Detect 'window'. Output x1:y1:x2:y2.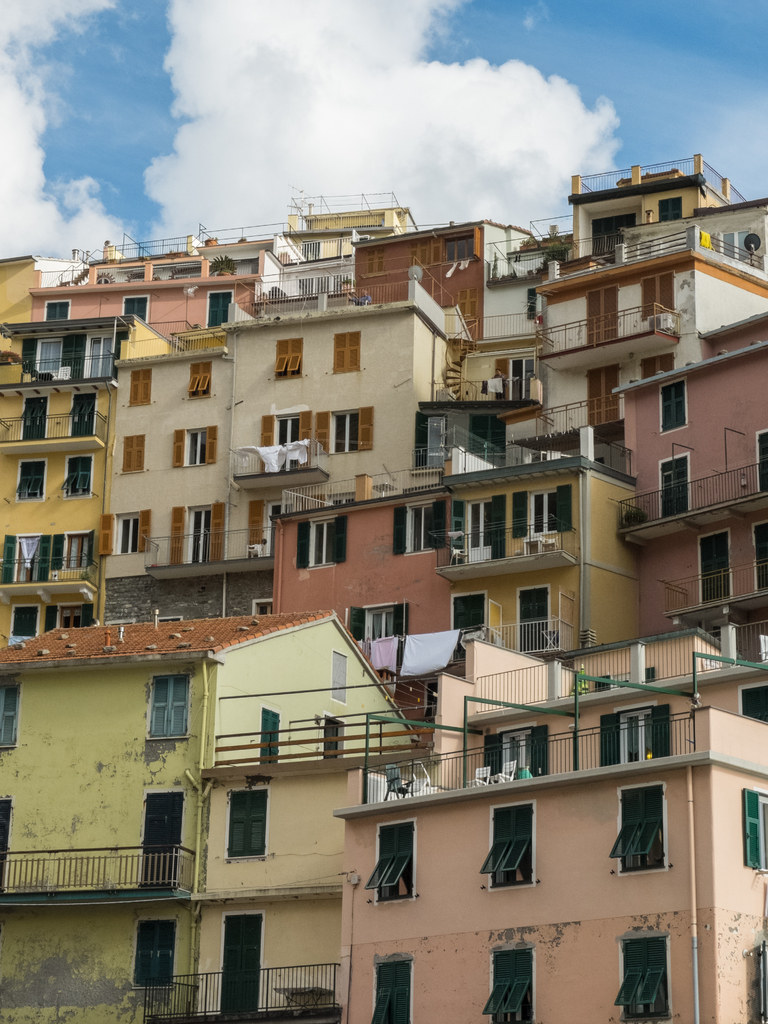
295:517:346:568.
